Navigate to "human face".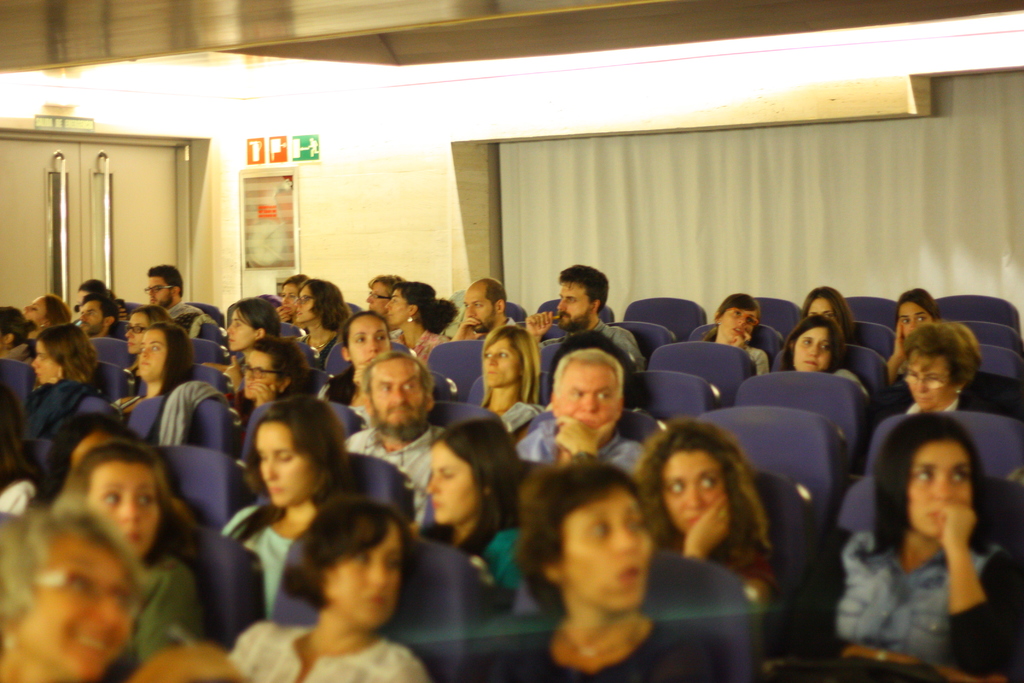
Navigation target: select_region(908, 441, 973, 539).
